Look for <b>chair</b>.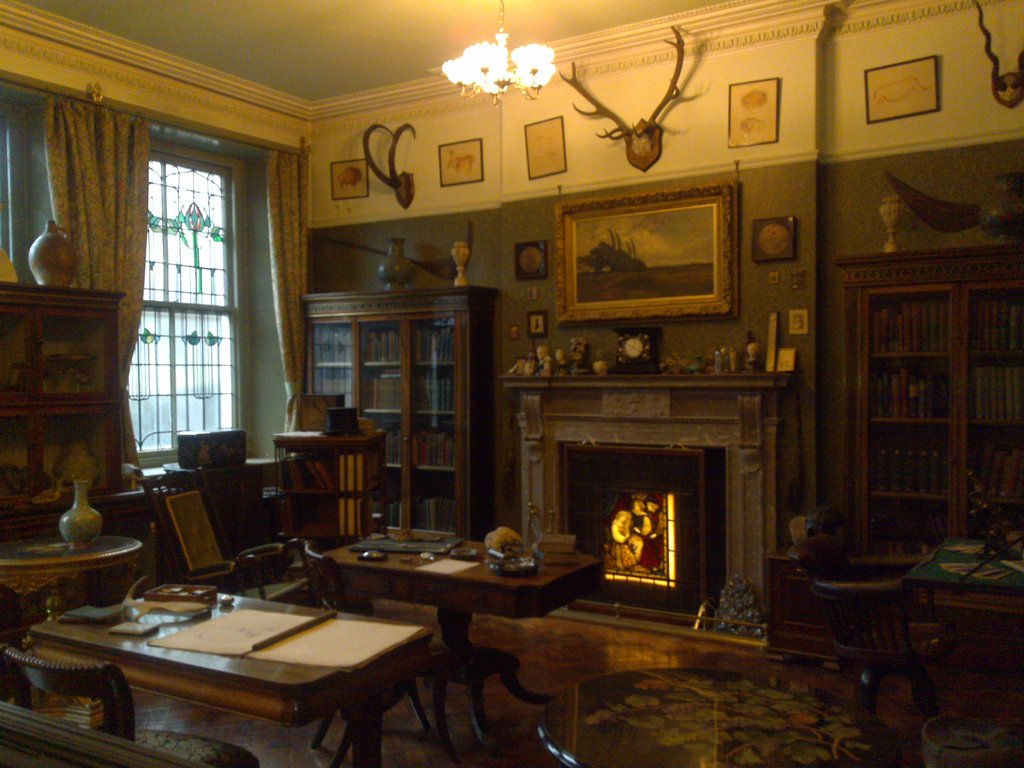
Found: [x1=140, y1=467, x2=286, y2=598].
